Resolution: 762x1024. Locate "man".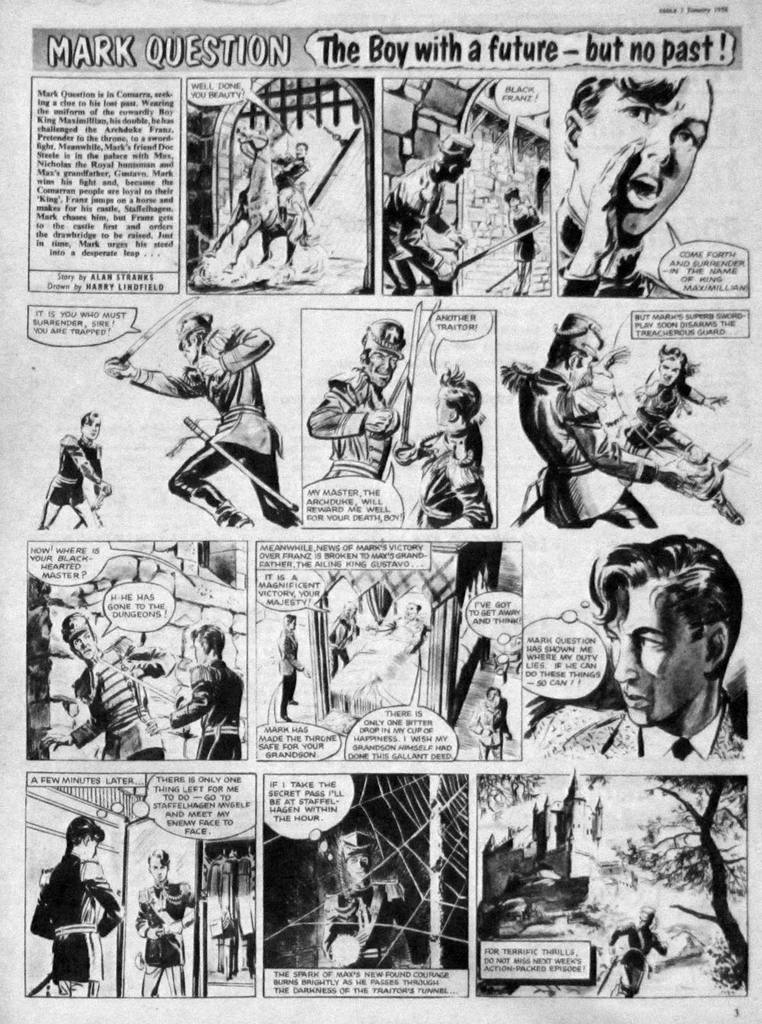
<region>37, 399, 126, 530</region>.
